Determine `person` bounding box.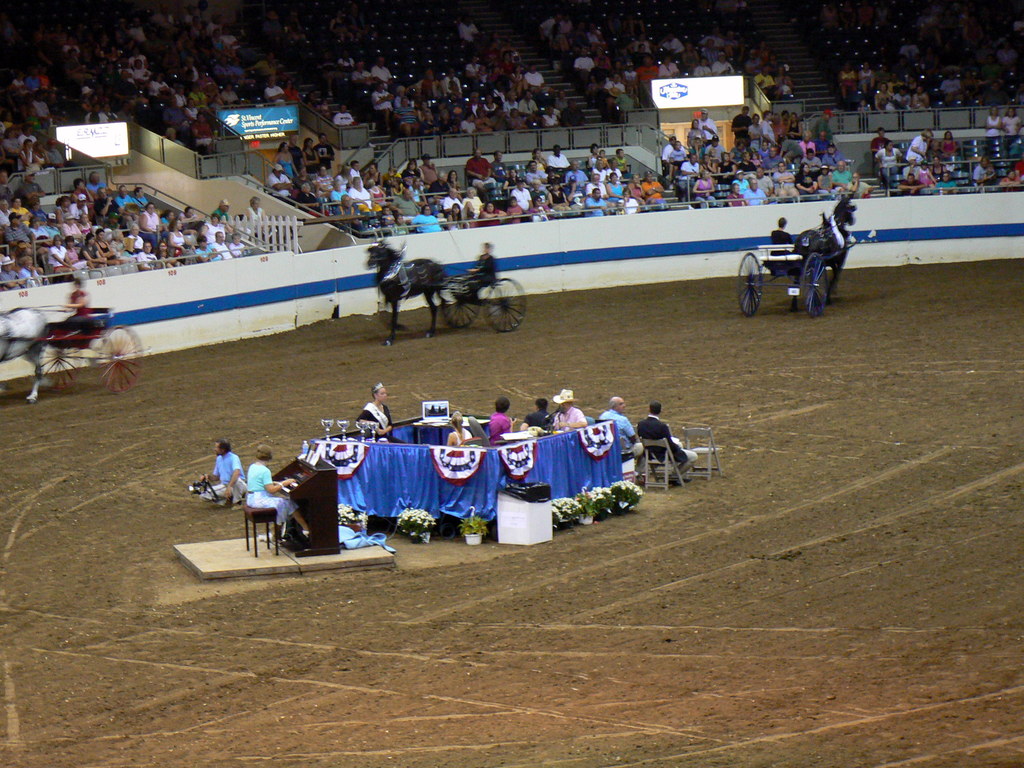
Determined: select_region(525, 165, 547, 182).
